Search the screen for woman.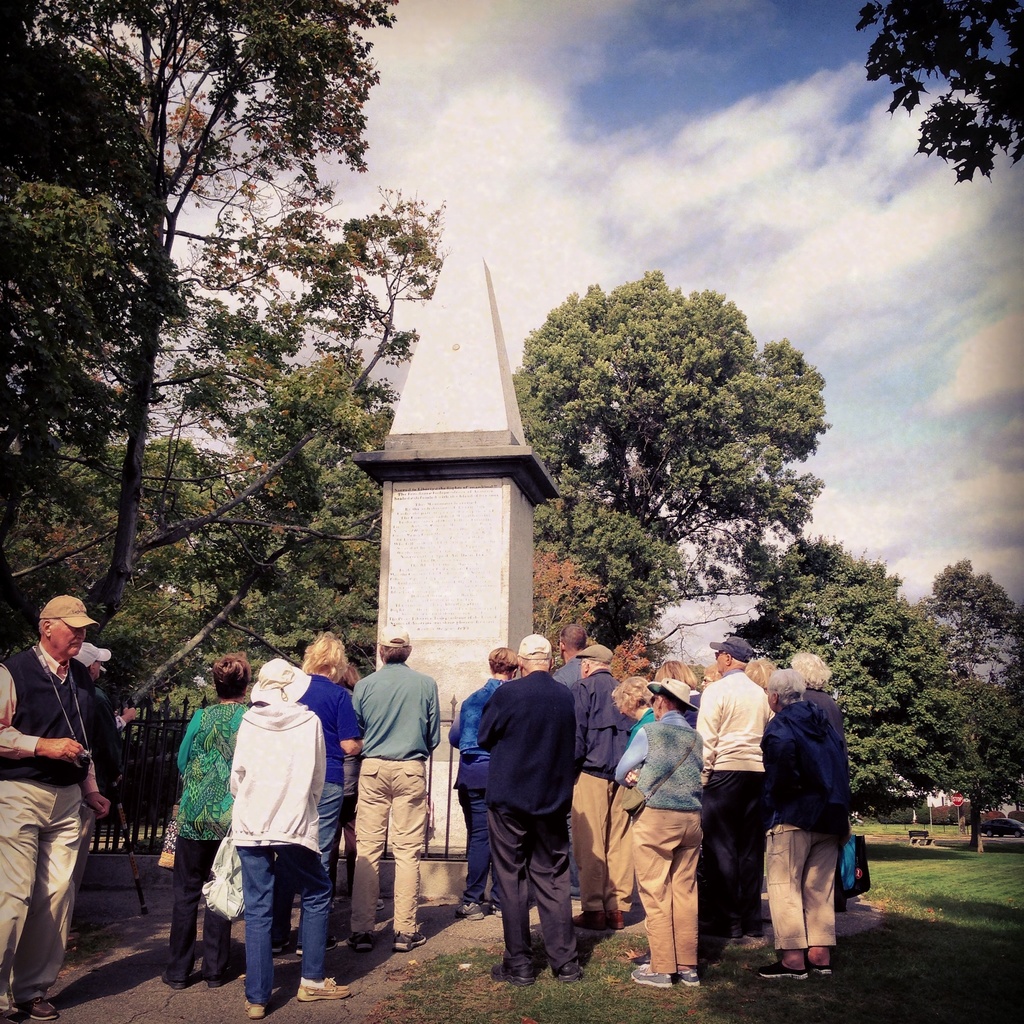
Found at x1=762, y1=670, x2=856, y2=977.
